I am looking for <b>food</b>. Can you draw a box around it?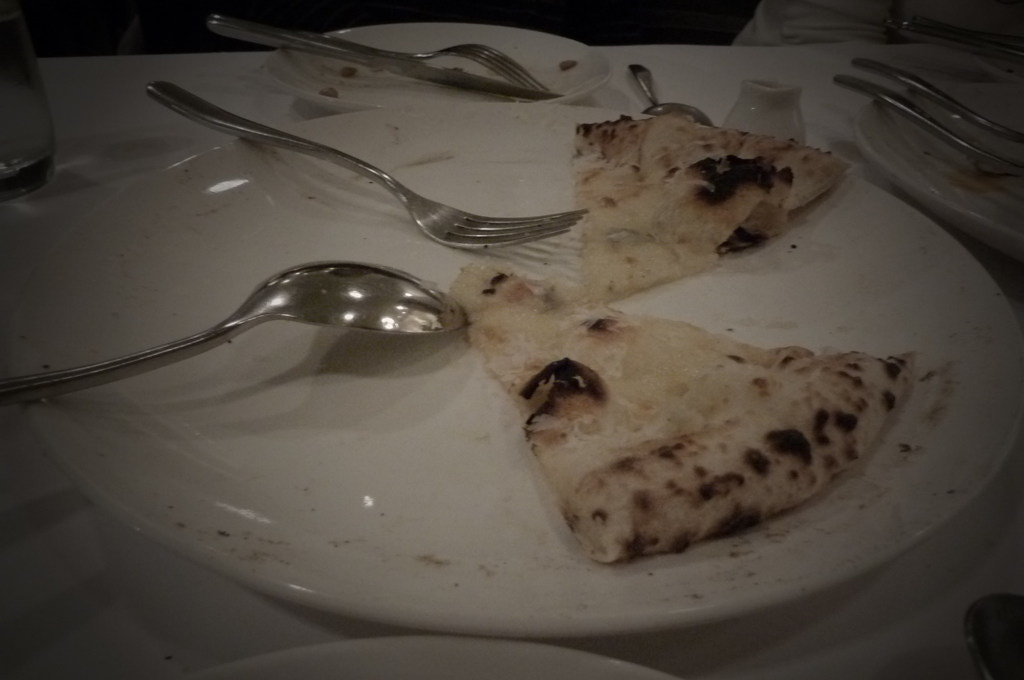
Sure, the bounding box is {"left": 485, "top": 310, "right": 911, "bottom": 567}.
